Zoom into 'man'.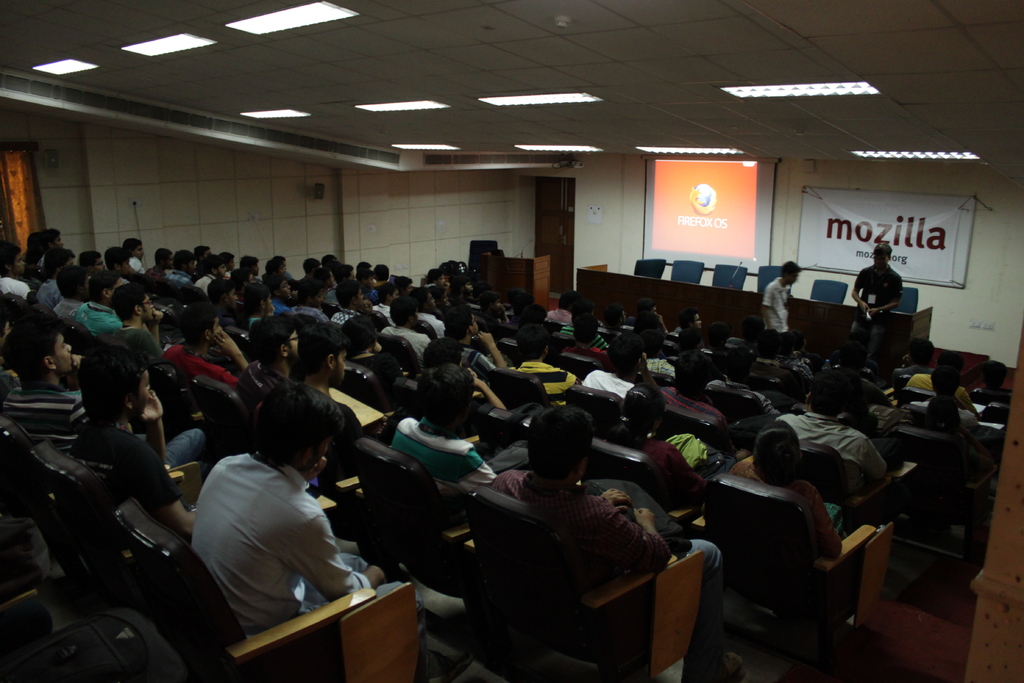
Zoom target: 264:273:292:313.
